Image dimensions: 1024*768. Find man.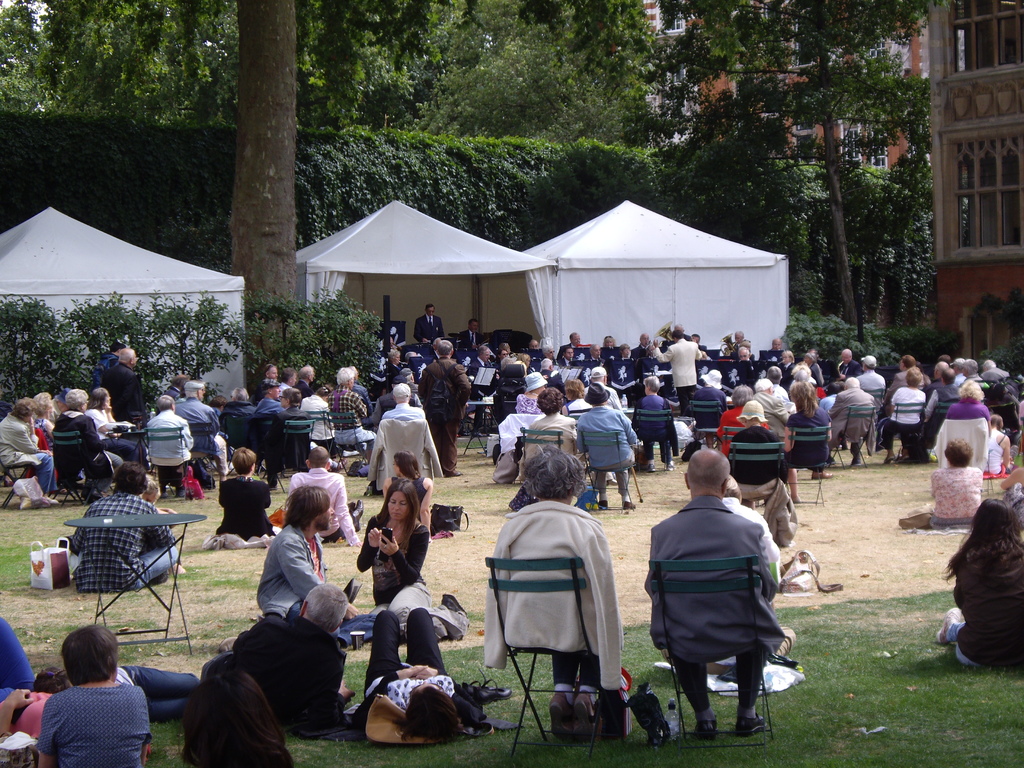
BBox(916, 366, 961, 423).
